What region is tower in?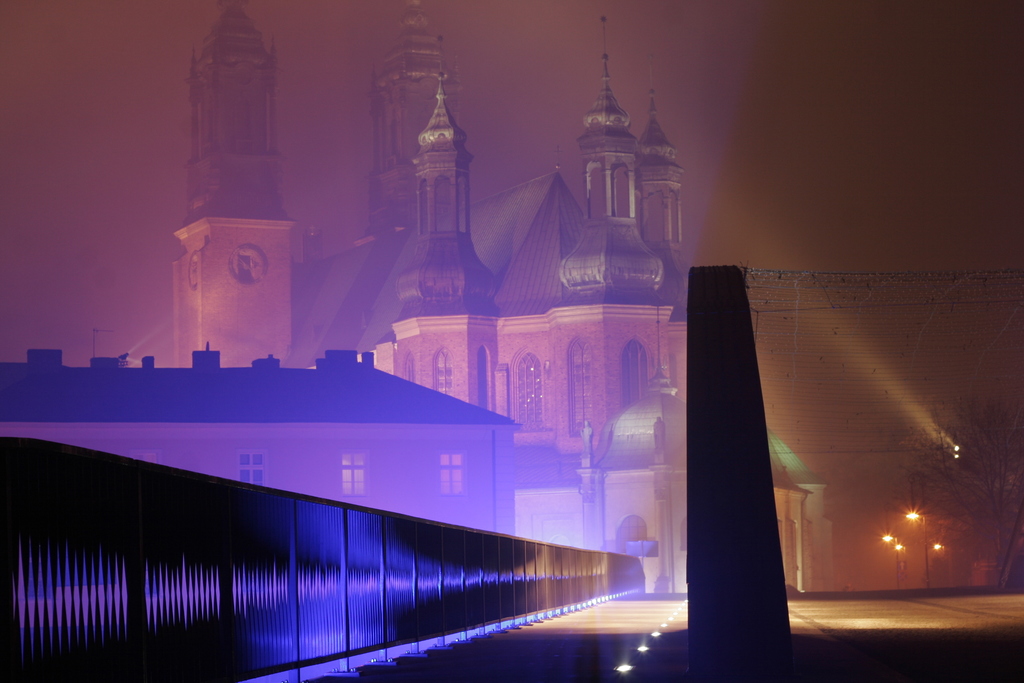
Rect(169, 1, 312, 373).
